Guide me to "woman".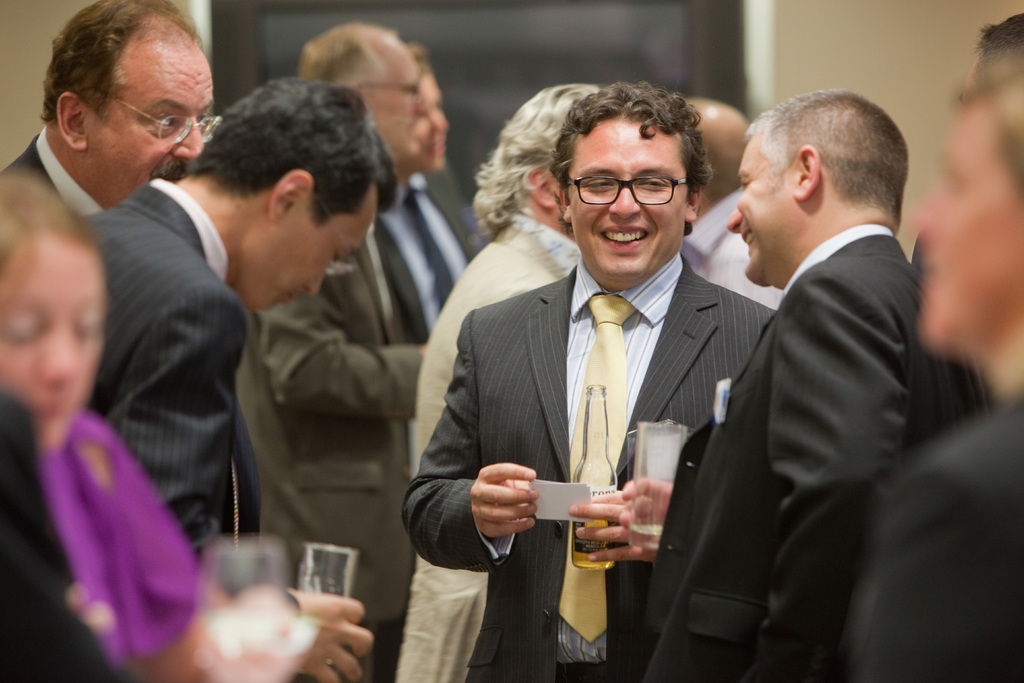
Guidance: (x1=840, y1=48, x2=1023, y2=682).
